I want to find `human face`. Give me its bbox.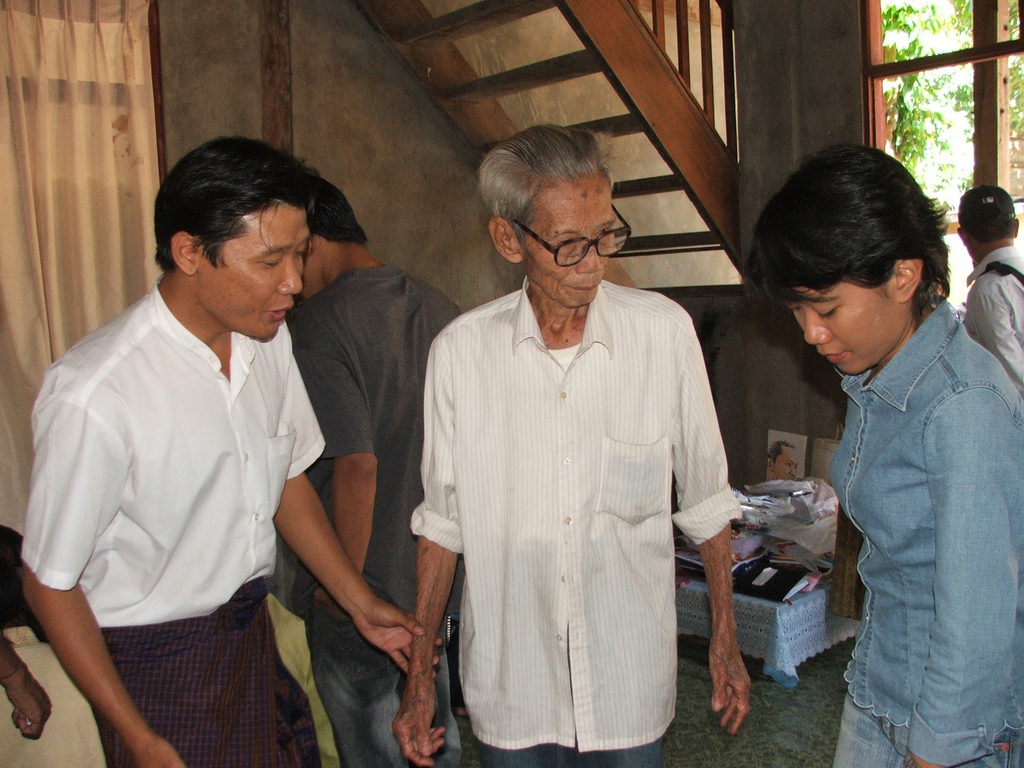
l=523, t=188, r=616, b=306.
